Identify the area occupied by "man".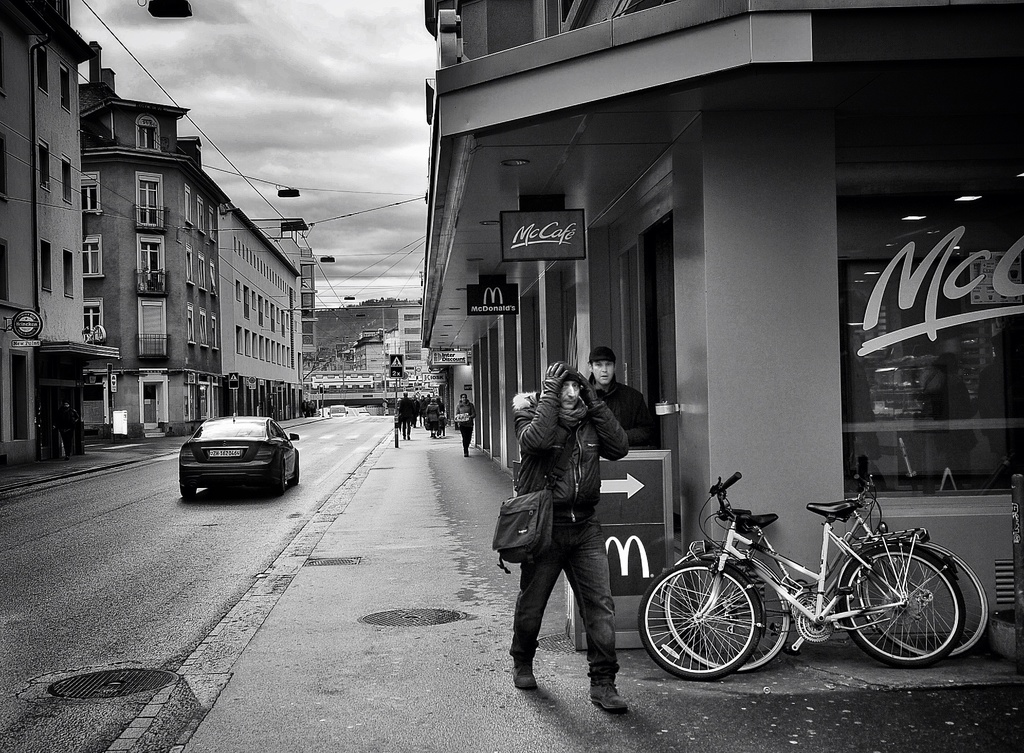
Area: detection(513, 364, 640, 712).
